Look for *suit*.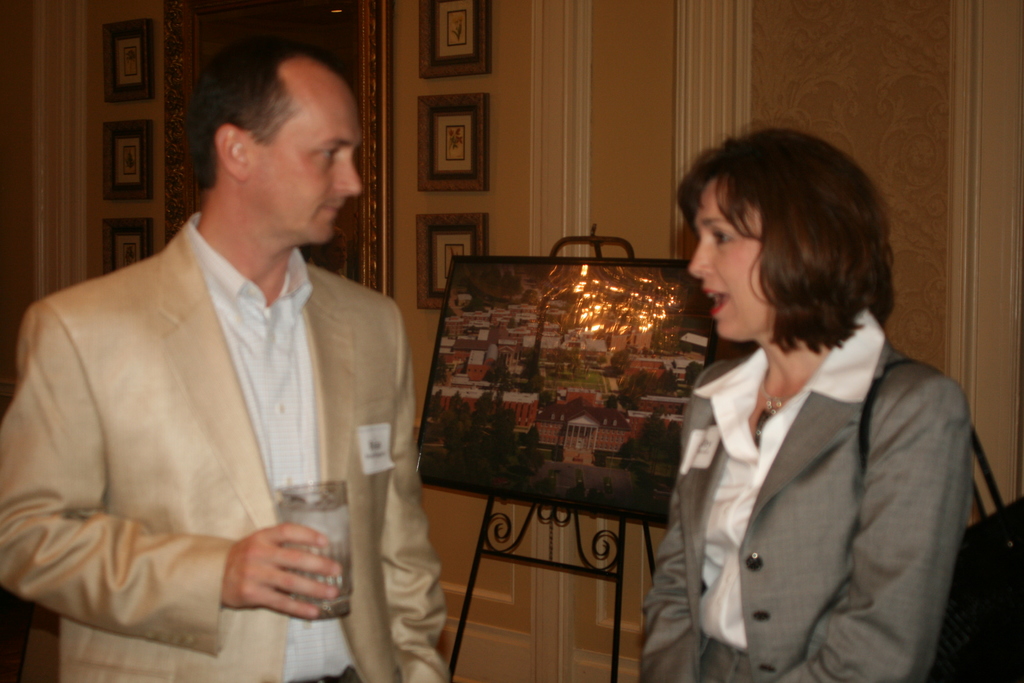
Found: l=641, t=306, r=972, b=682.
